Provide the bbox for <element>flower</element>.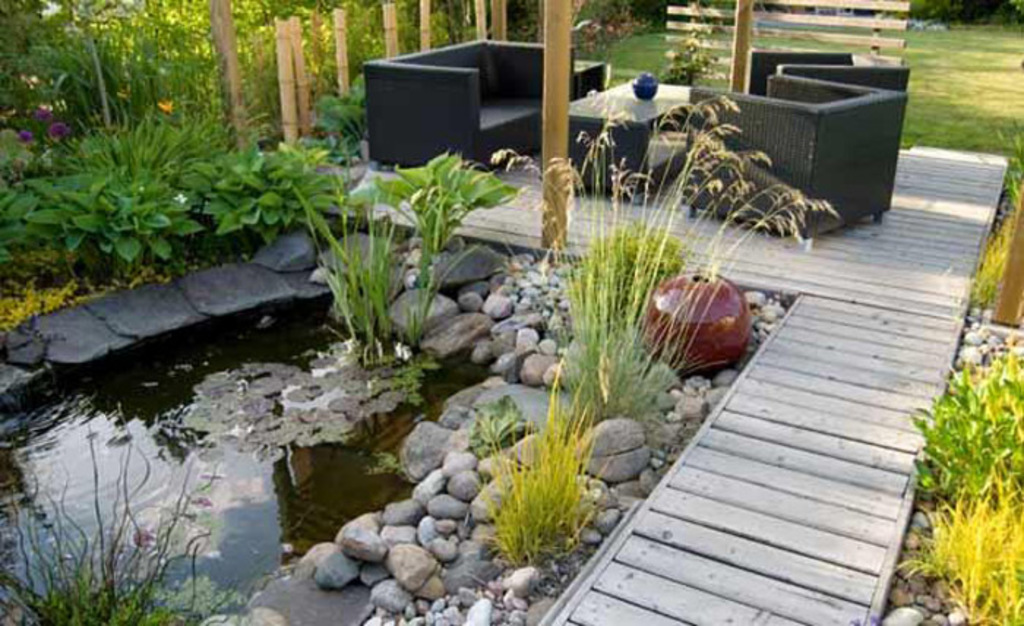
bbox=(32, 105, 60, 120).
